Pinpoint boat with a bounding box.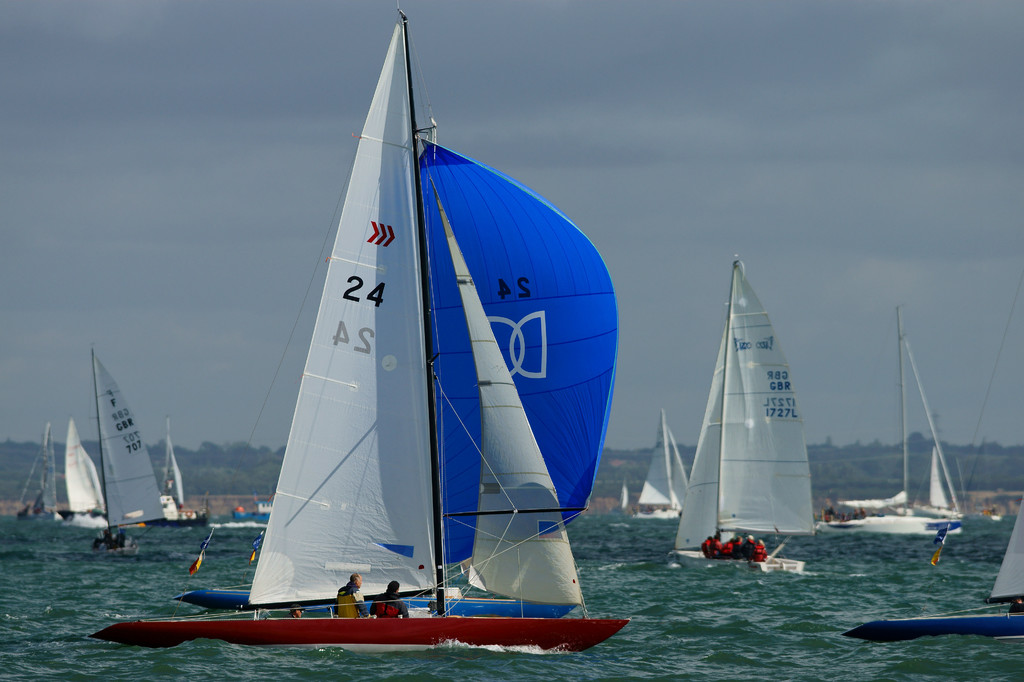
[x1=166, y1=431, x2=220, y2=530].
